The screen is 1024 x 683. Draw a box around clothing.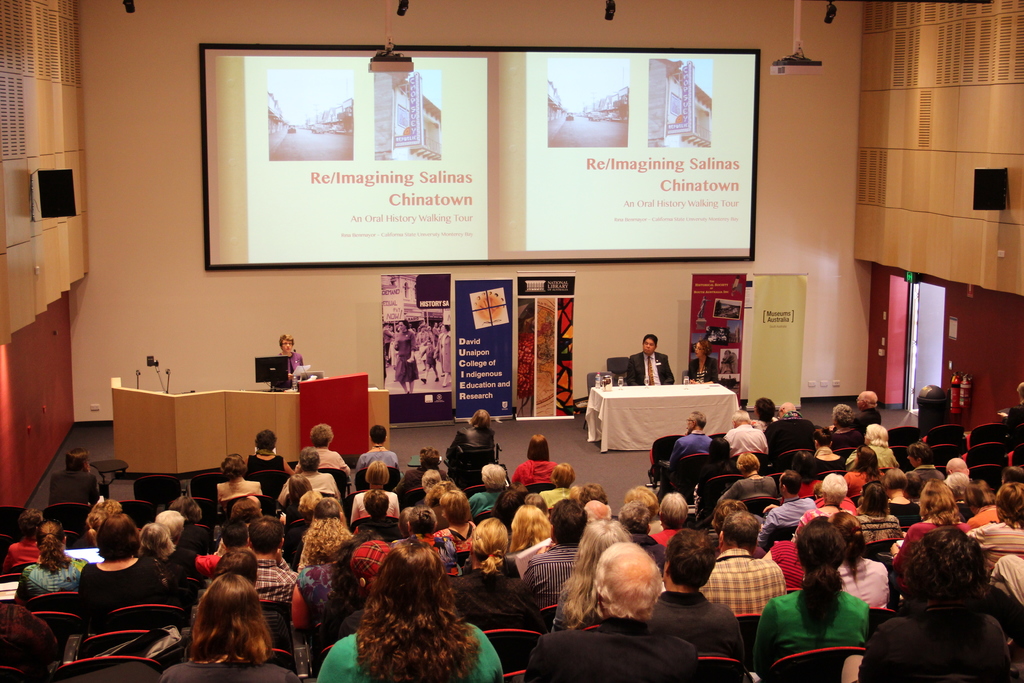
445,573,531,629.
